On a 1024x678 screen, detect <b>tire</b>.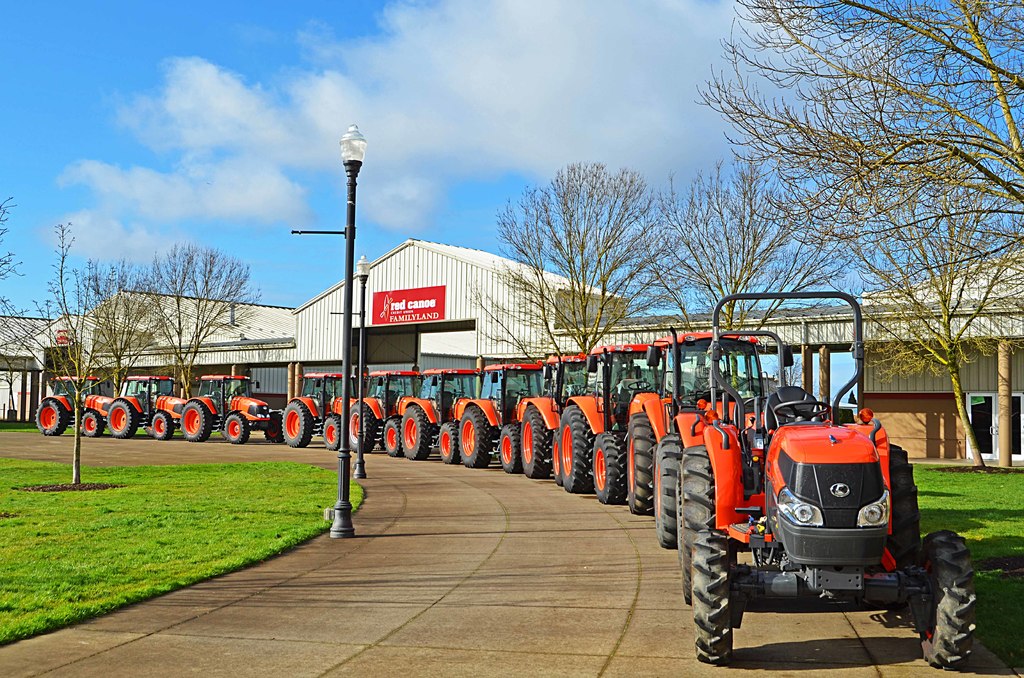
(x1=657, y1=432, x2=683, y2=549).
